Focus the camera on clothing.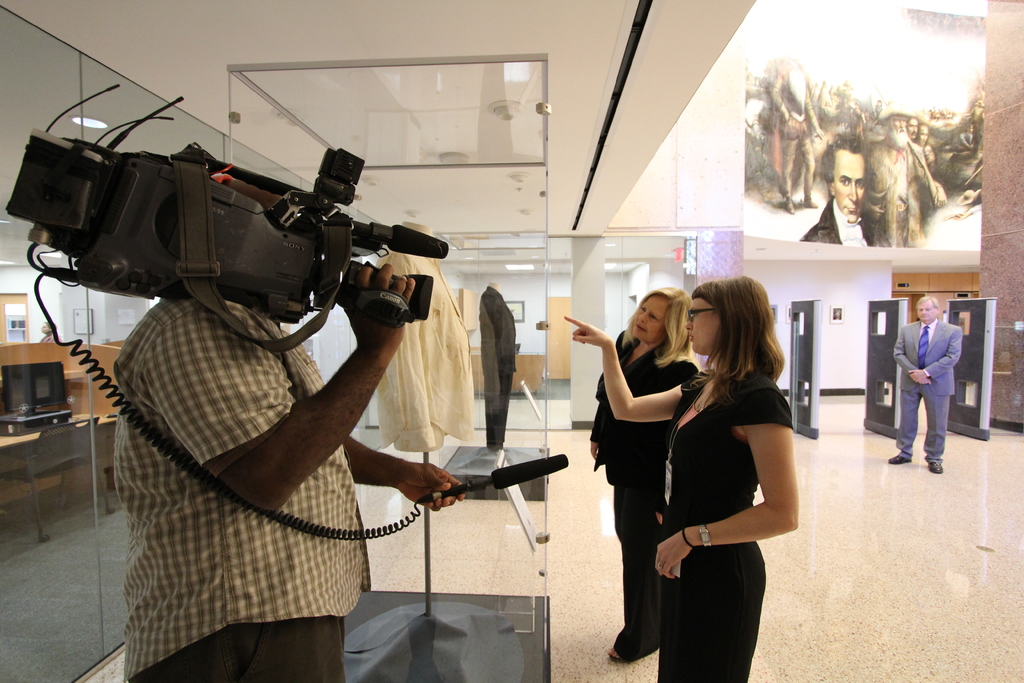
Focus region: [114,289,374,682].
